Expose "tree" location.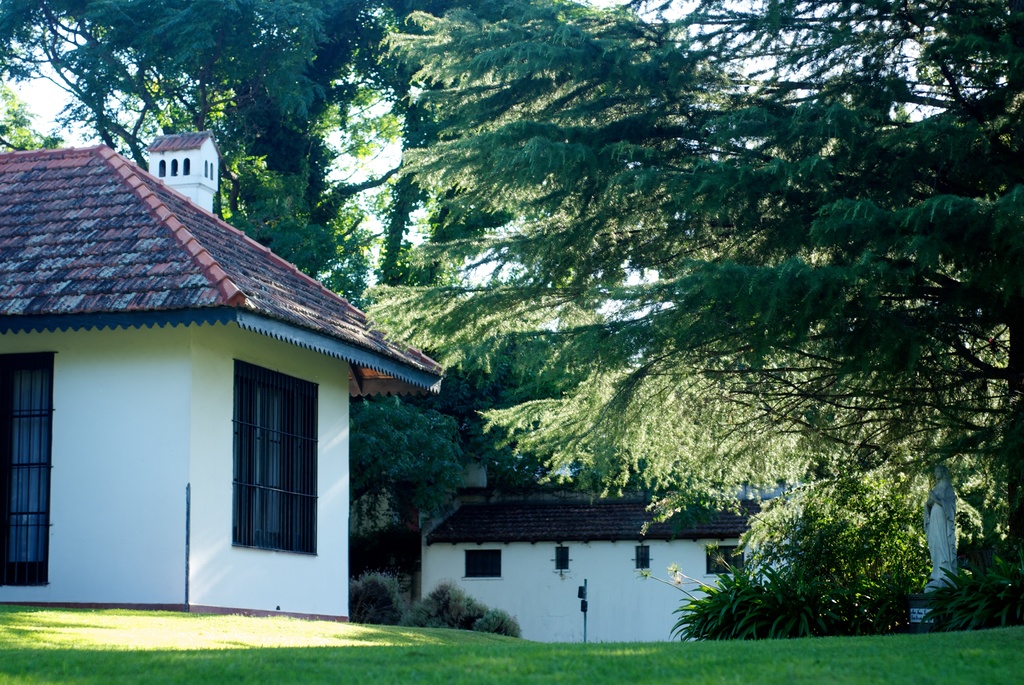
Exposed at crop(0, 1, 650, 279).
